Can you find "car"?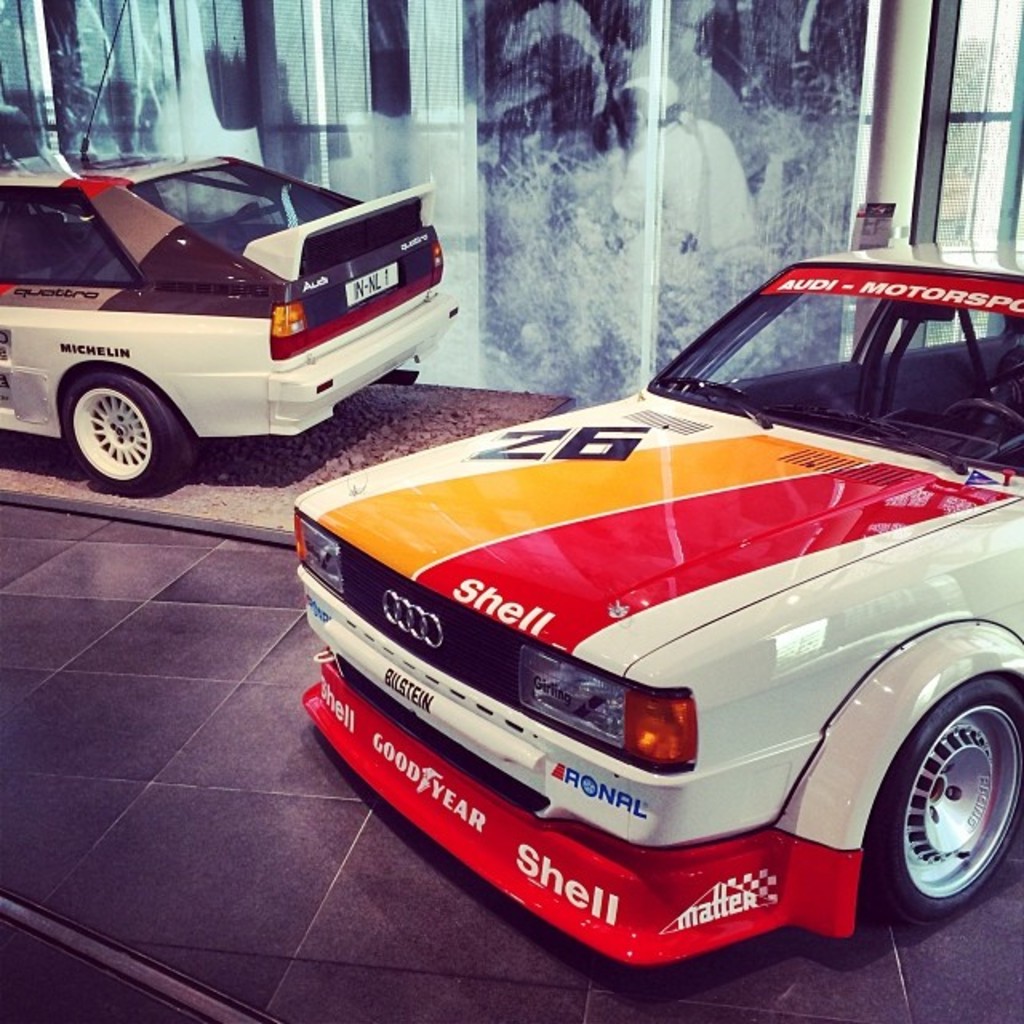
Yes, bounding box: left=298, top=240, right=1022, bottom=965.
